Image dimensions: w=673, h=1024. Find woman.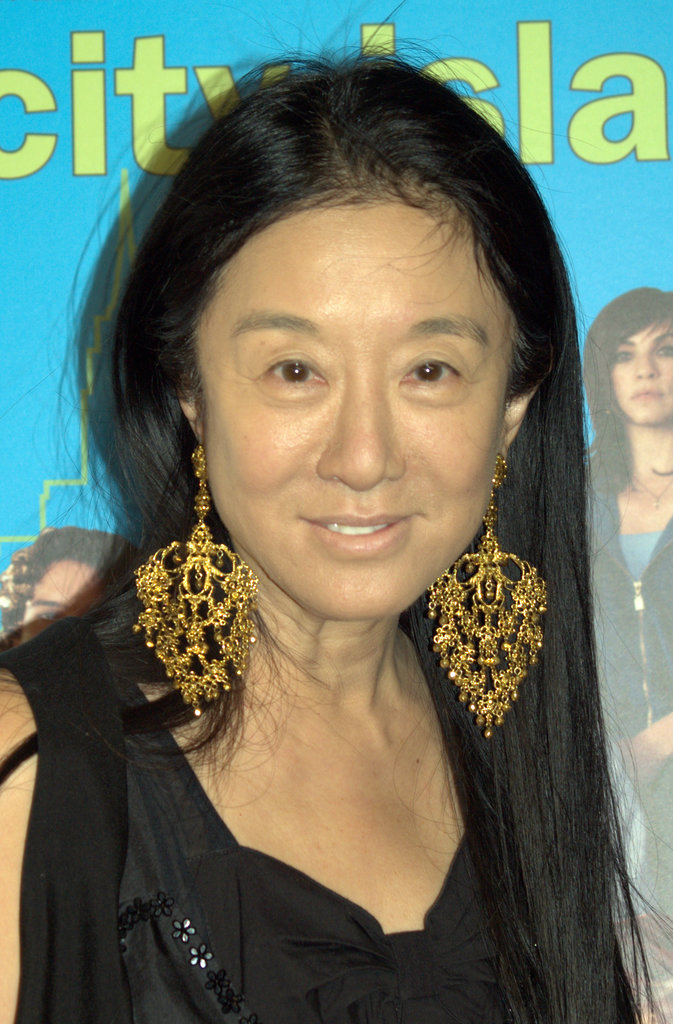
bbox=[0, 0, 672, 1023].
